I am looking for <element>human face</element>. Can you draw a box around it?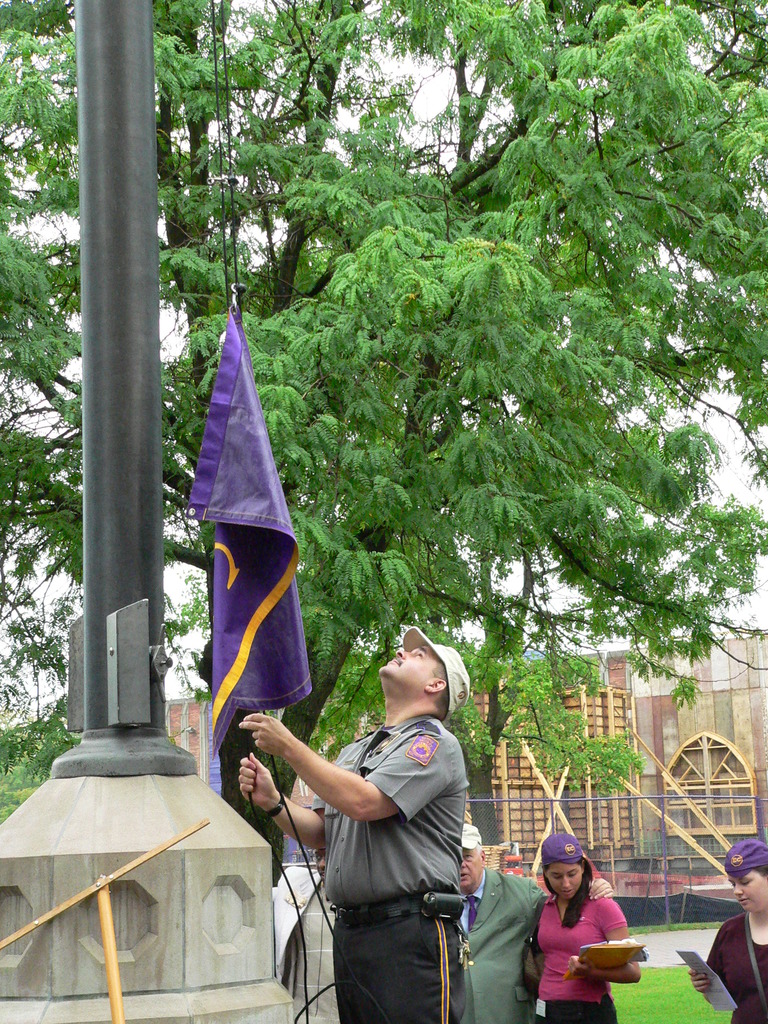
Sure, the bounding box is 726,874,767,915.
